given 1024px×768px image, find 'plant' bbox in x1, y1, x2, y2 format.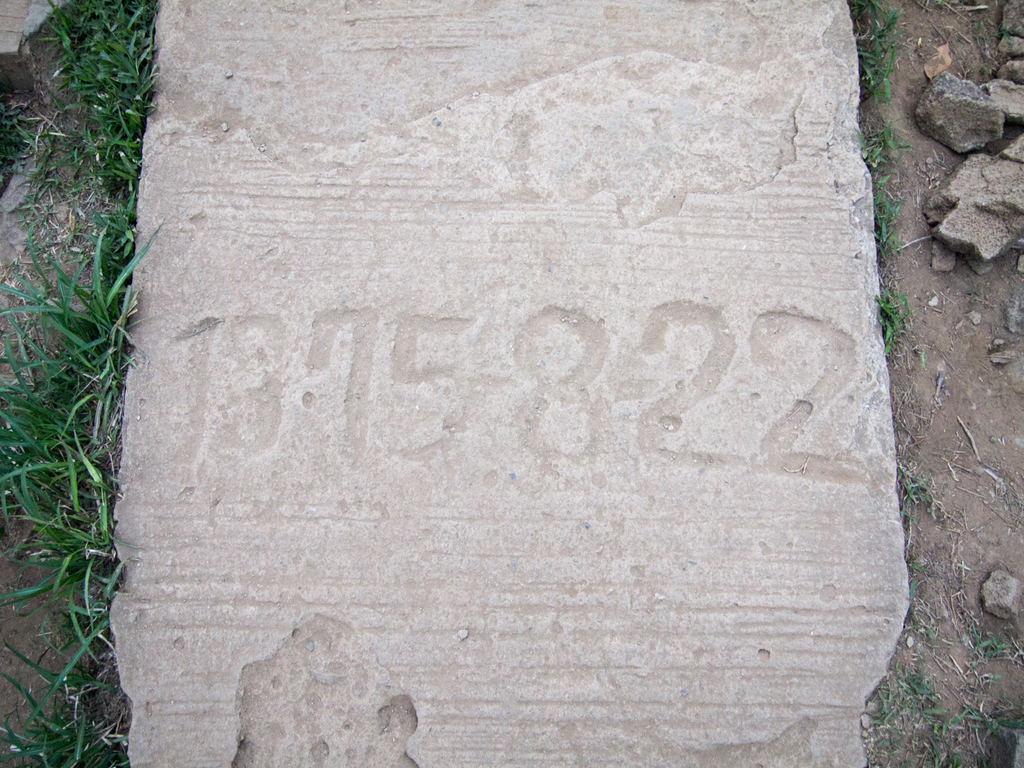
872, 173, 907, 253.
